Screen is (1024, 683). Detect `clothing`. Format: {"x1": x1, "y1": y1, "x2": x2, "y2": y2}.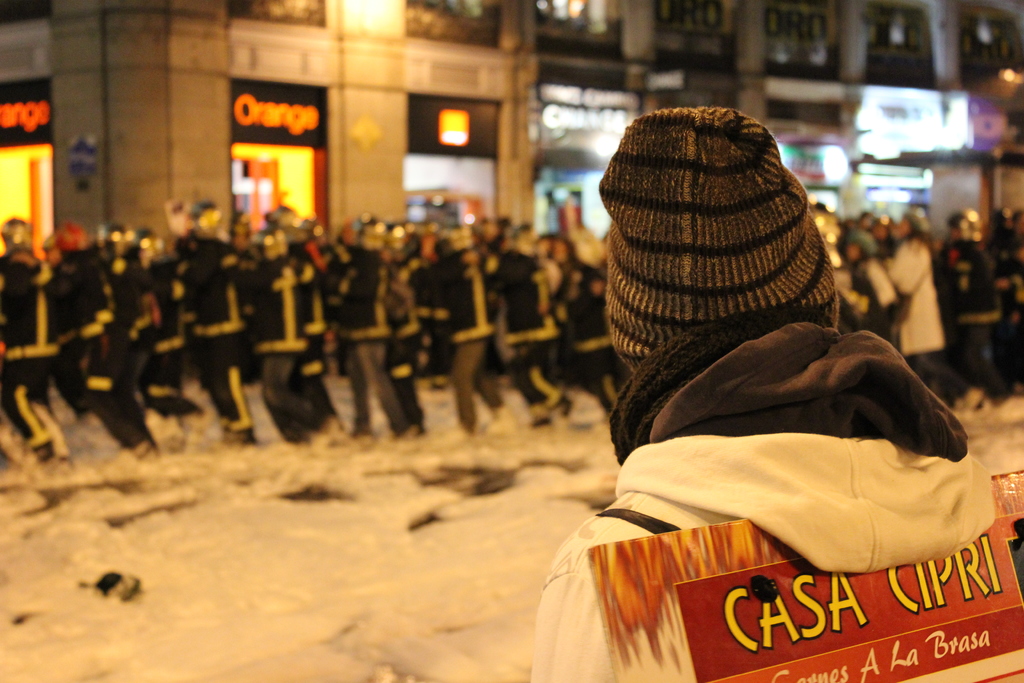
{"x1": 255, "y1": 229, "x2": 321, "y2": 441}.
